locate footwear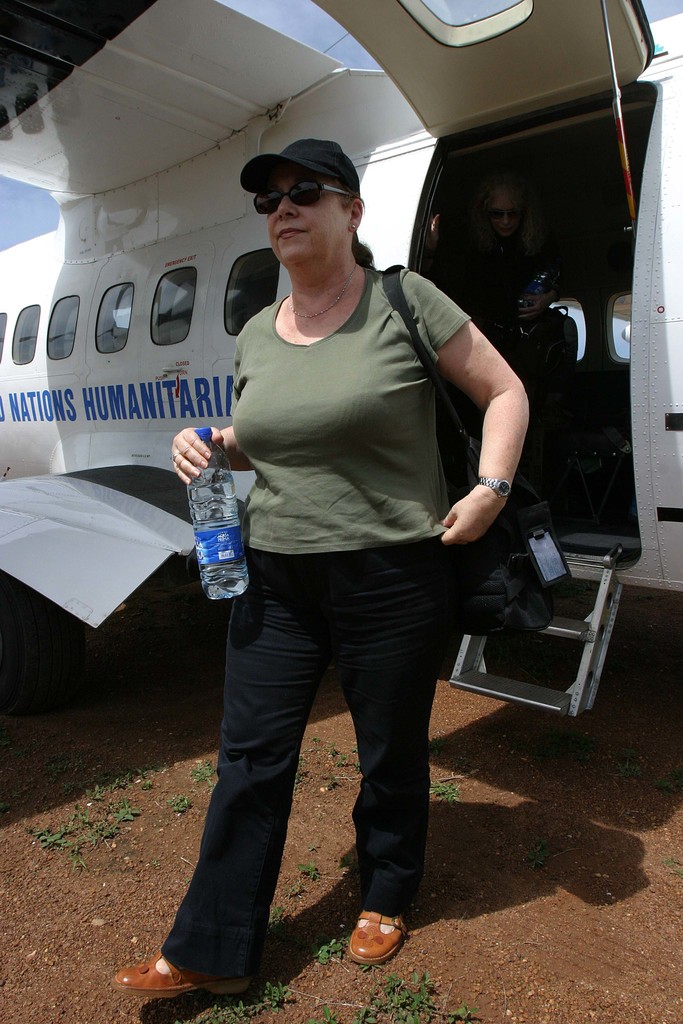
<bbox>112, 951, 251, 1004</bbox>
